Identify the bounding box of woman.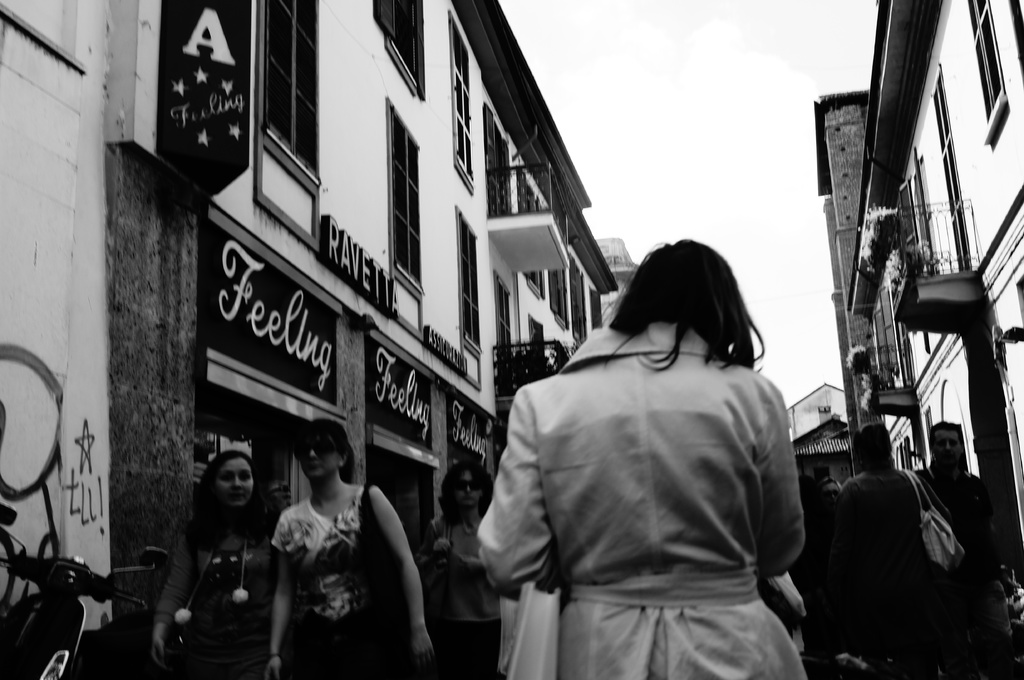
left=497, top=153, right=833, bottom=679.
